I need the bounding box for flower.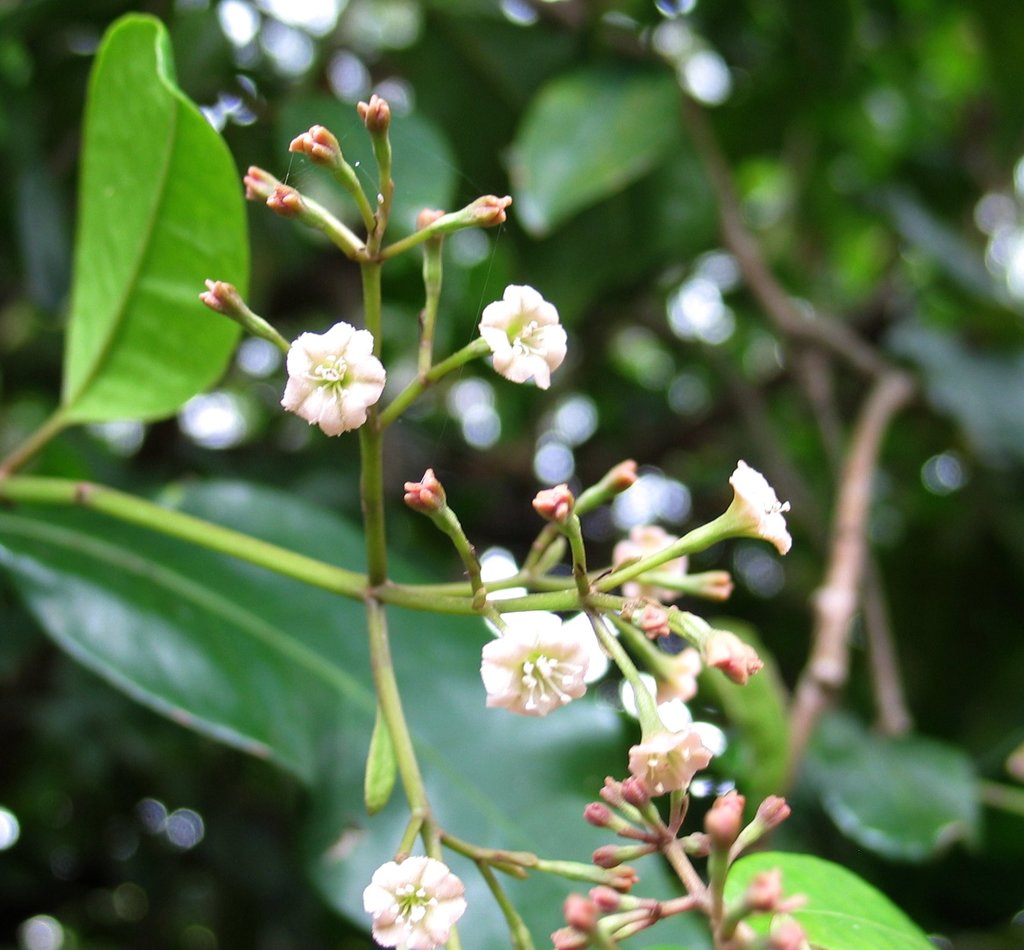
Here it is: <region>468, 270, 569, 394</region>.
